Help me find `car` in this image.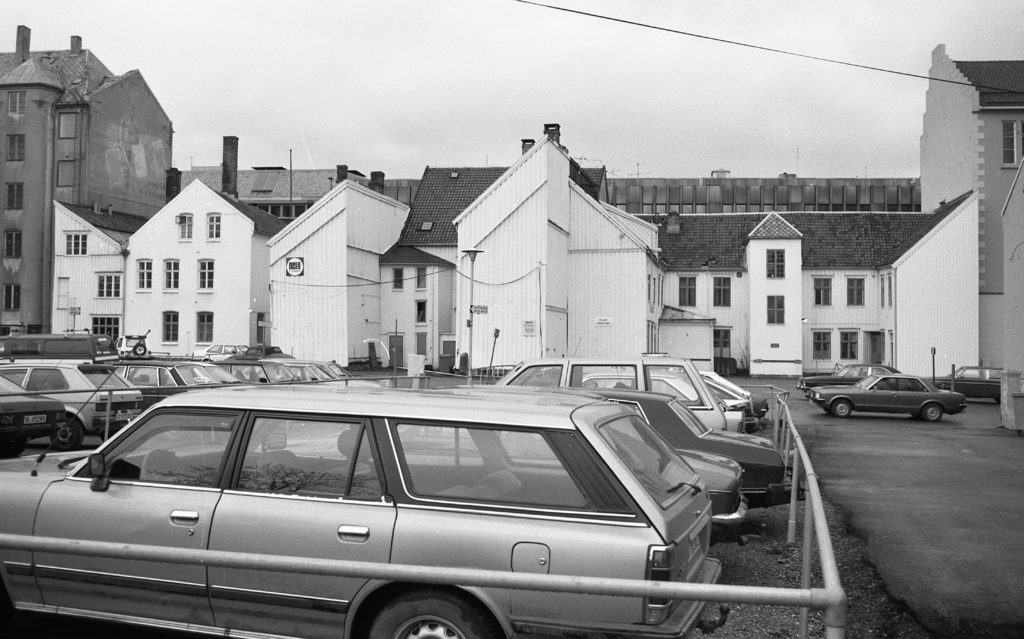
Found it: (792, 360, 902, 393).
